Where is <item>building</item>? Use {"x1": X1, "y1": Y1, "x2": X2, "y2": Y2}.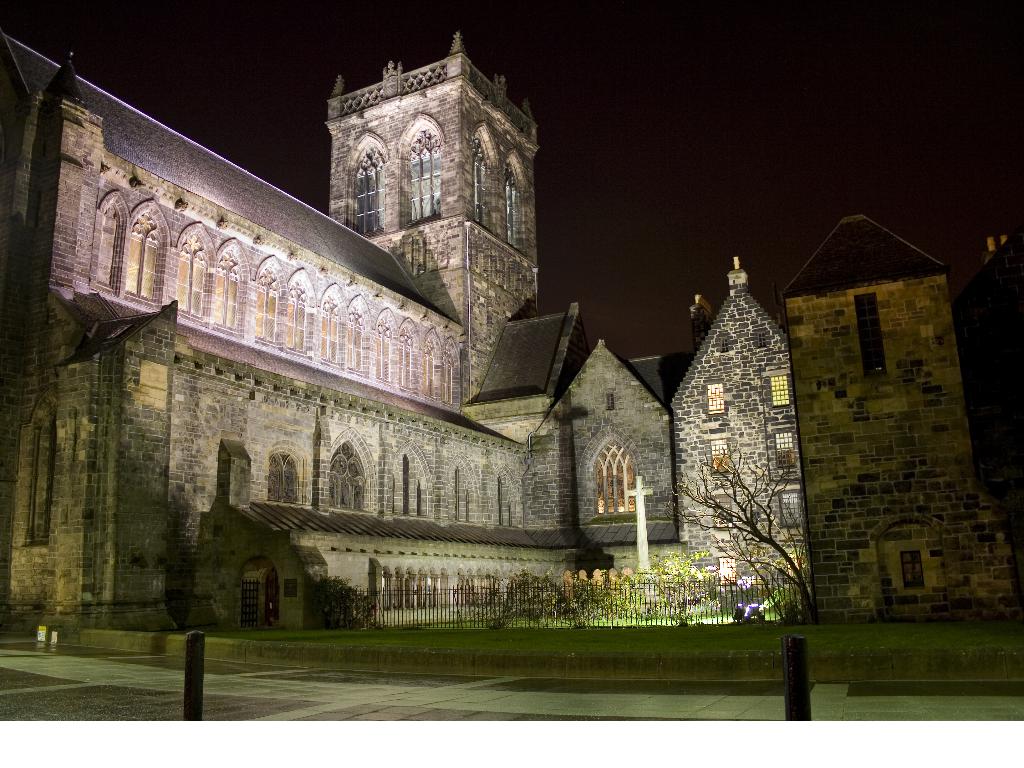
{"x1": 0, "y1": 20, "x2": 820, "y2": 630}.
